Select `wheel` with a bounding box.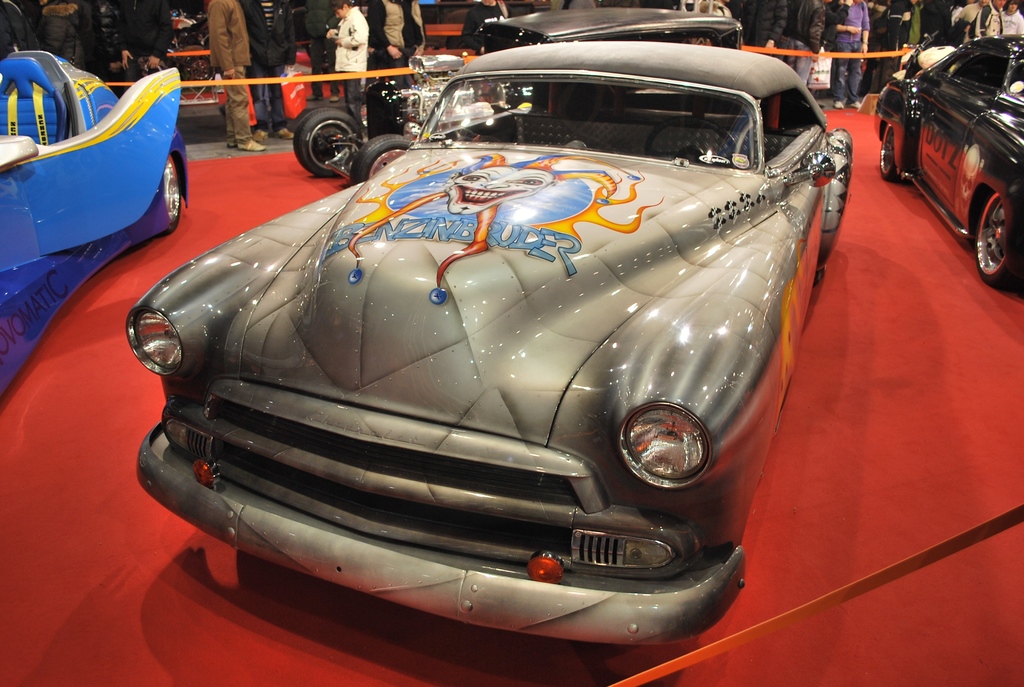
159:155:182:235.
